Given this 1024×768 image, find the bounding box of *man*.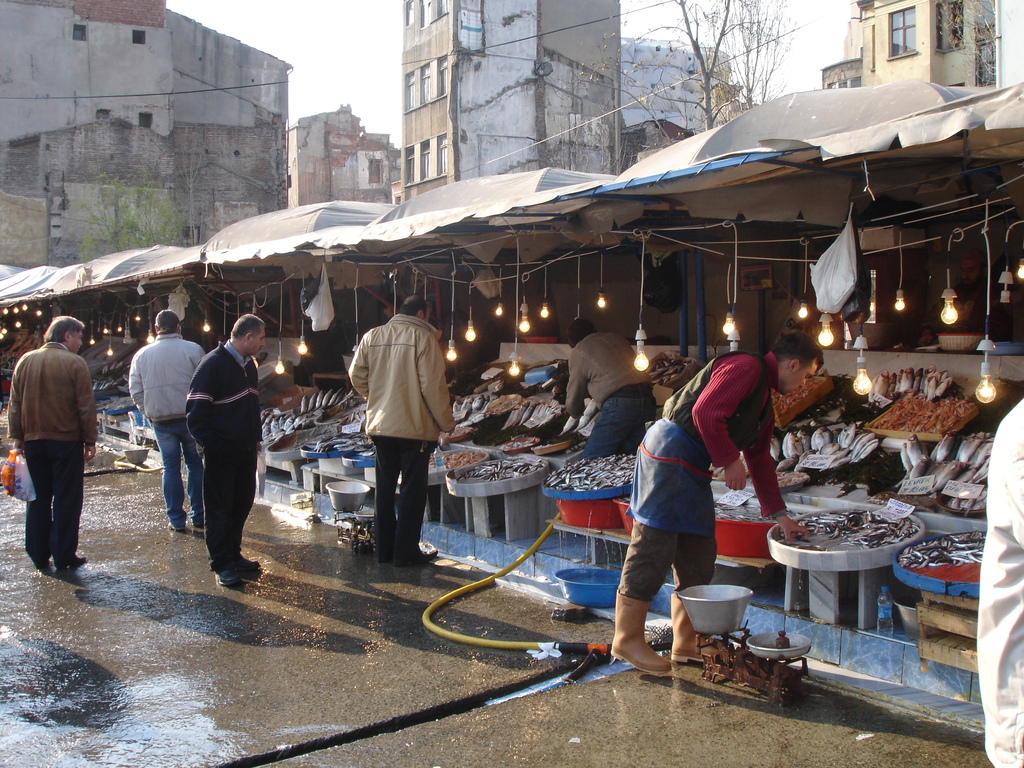
[975,391,1023,767].
